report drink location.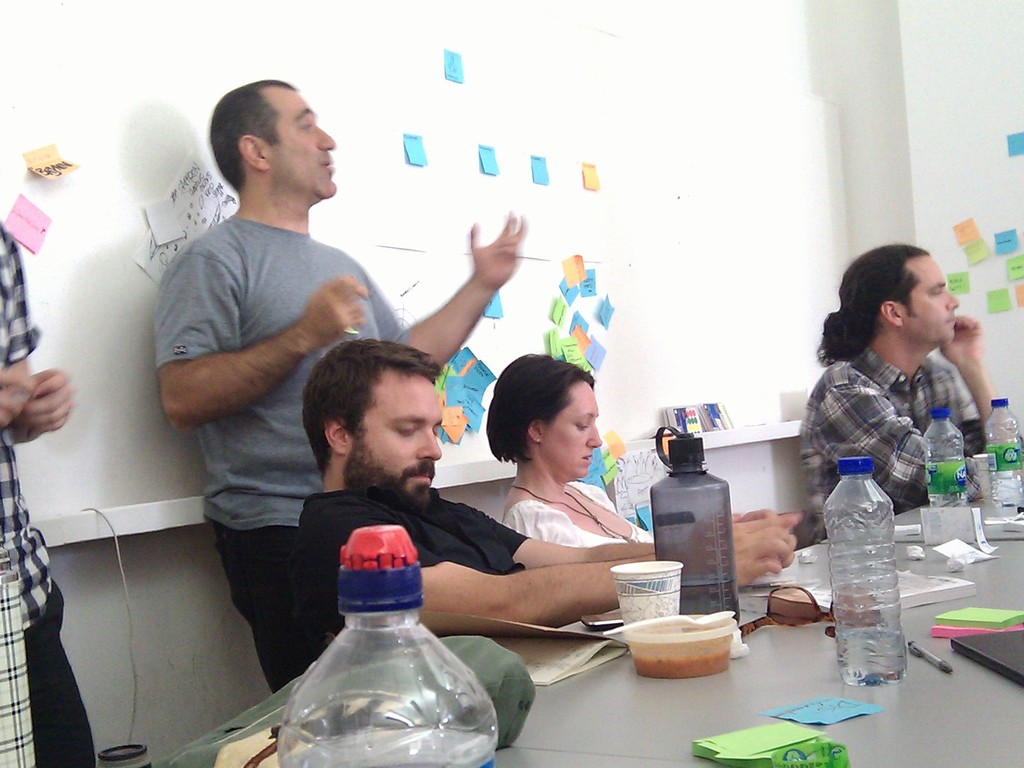
Report: Rect(994, 474, 1023, 506).
